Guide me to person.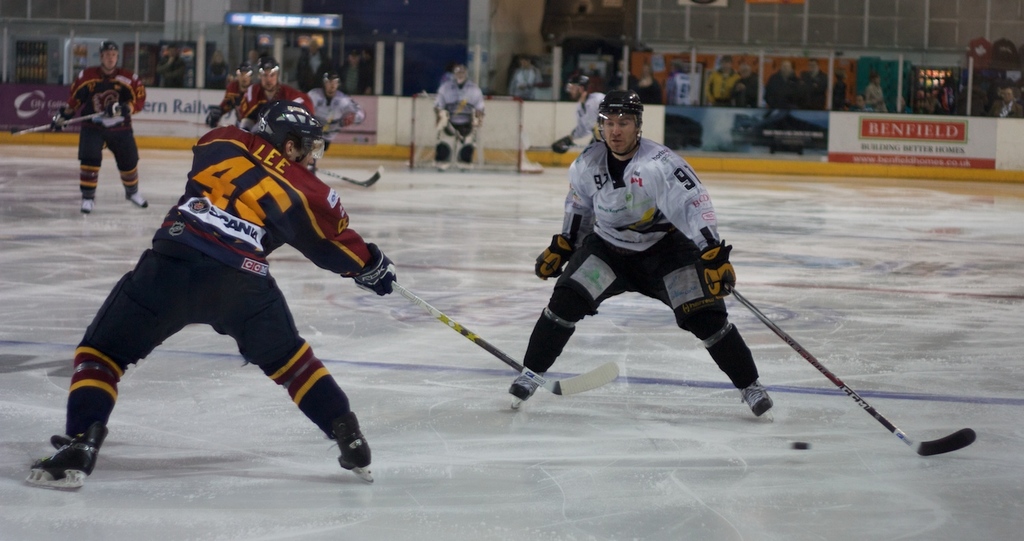
Guidance: 556/73/605/156.
